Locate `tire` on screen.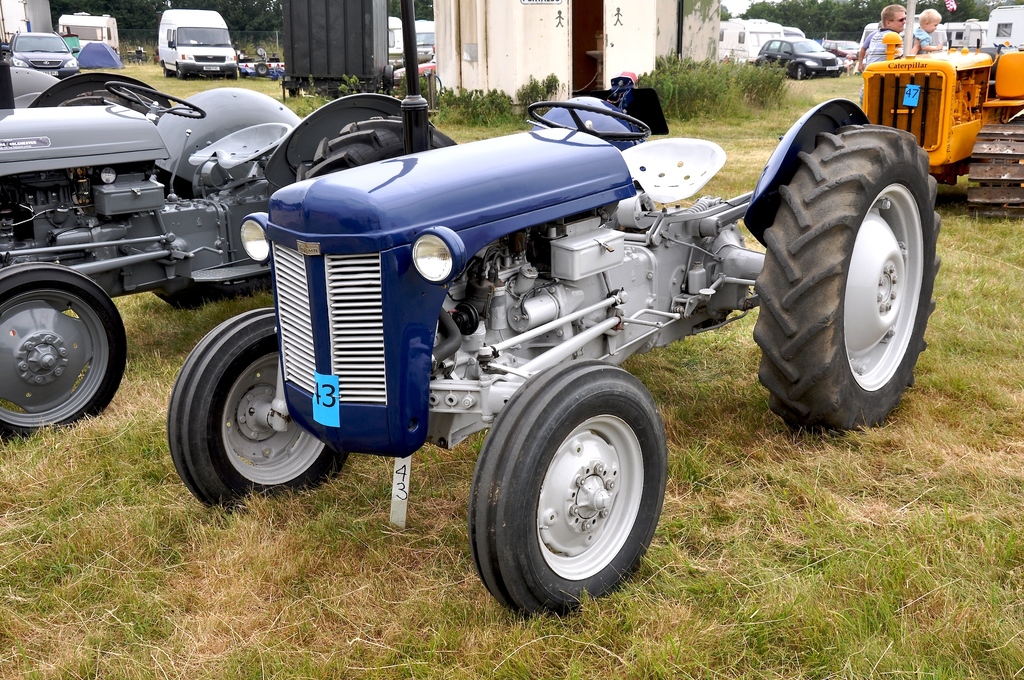
On screen at <bbox>0, 262, 125, 446</bbox>.
